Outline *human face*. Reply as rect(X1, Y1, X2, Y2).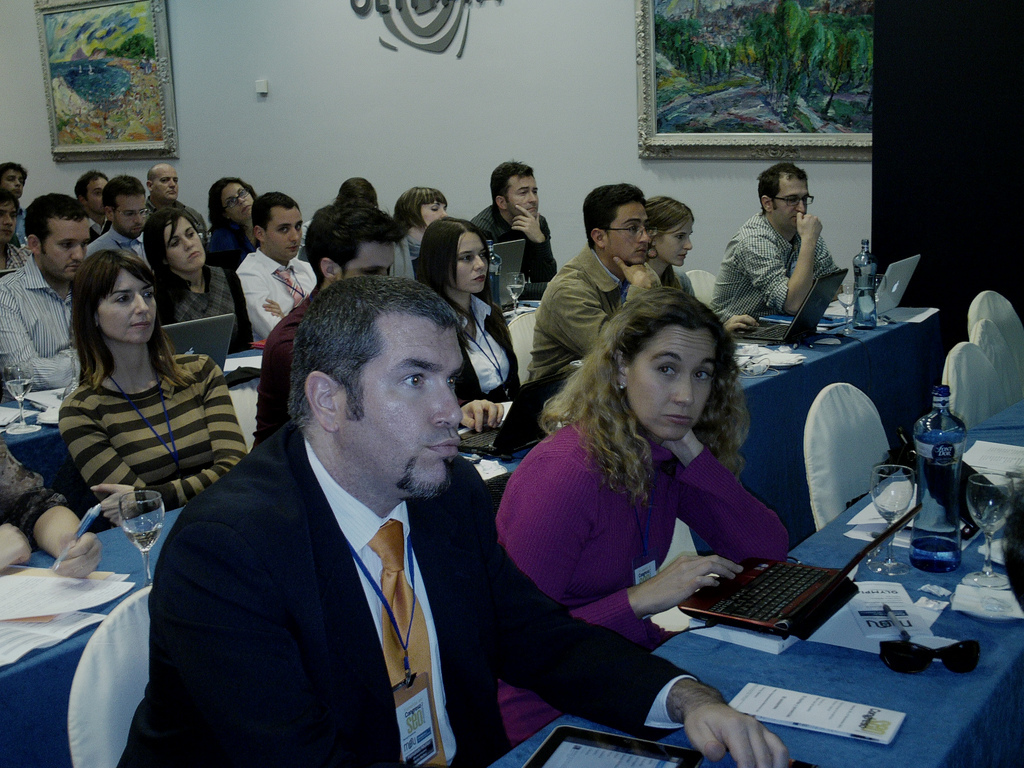
rect(223, 180, 250, 216).
